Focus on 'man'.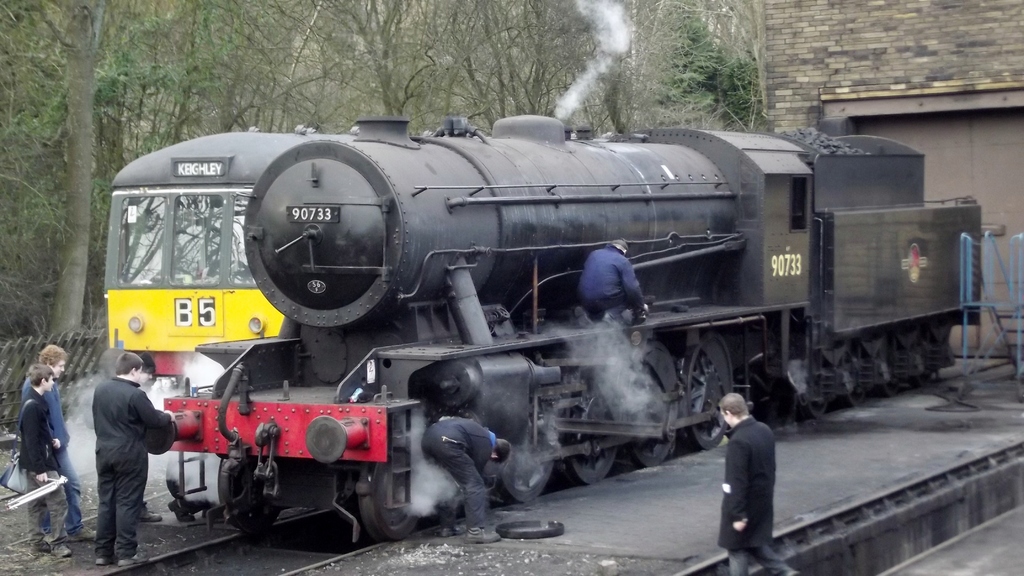
Focused at (713,387,790,560).
